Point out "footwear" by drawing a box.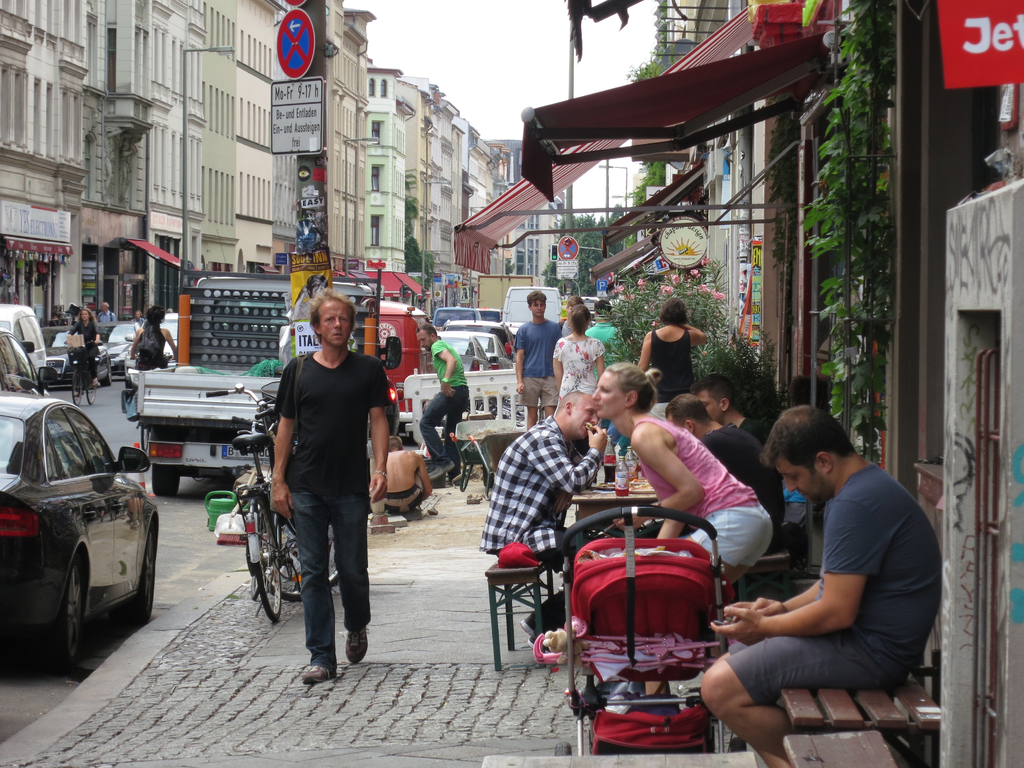
300,659,333,688.
